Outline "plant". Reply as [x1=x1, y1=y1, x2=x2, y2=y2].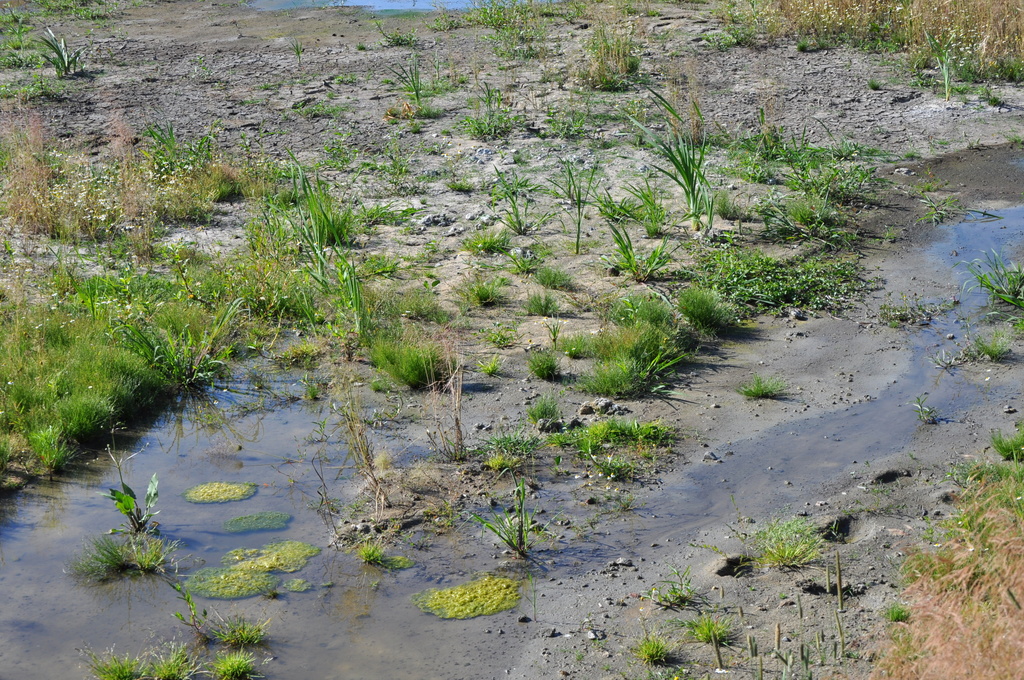
[x1=685, y1=611, x2=742, y2=647].
